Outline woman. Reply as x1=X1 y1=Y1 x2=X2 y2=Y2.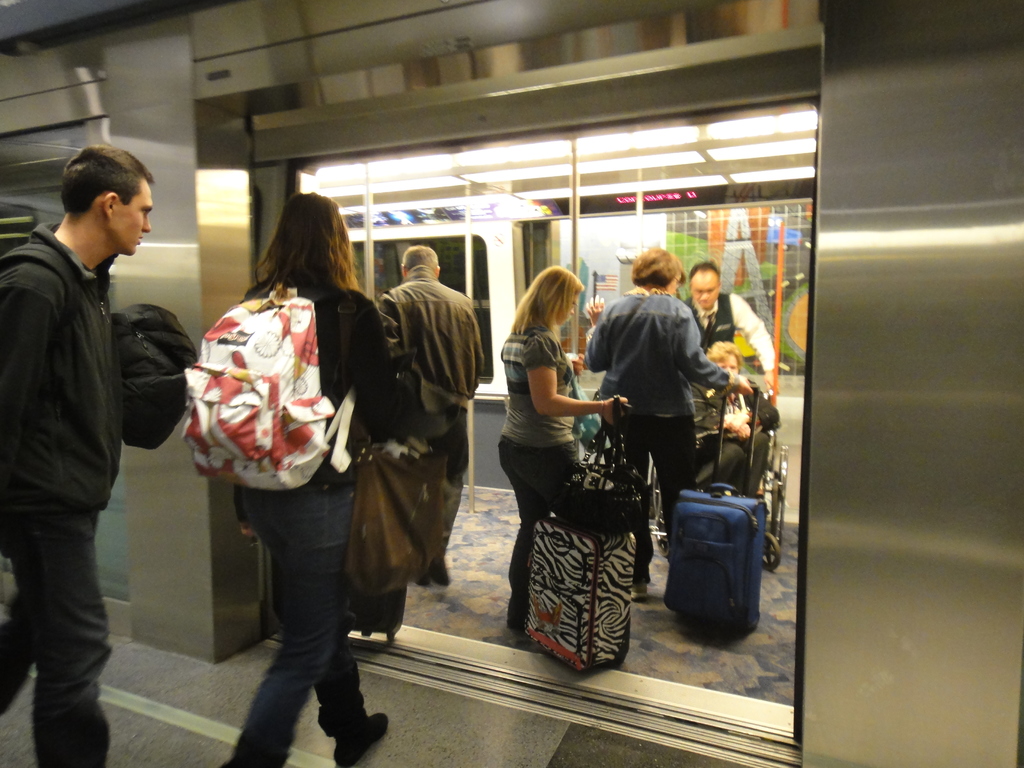
x1=218 y1=192 x2=419 y2=767.
